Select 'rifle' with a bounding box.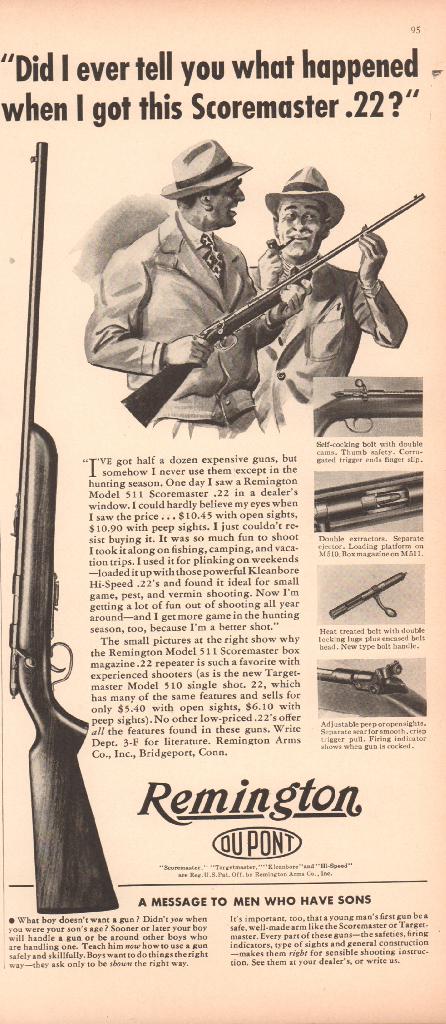
x1=0, y1=138, x2=126, y2=930.
